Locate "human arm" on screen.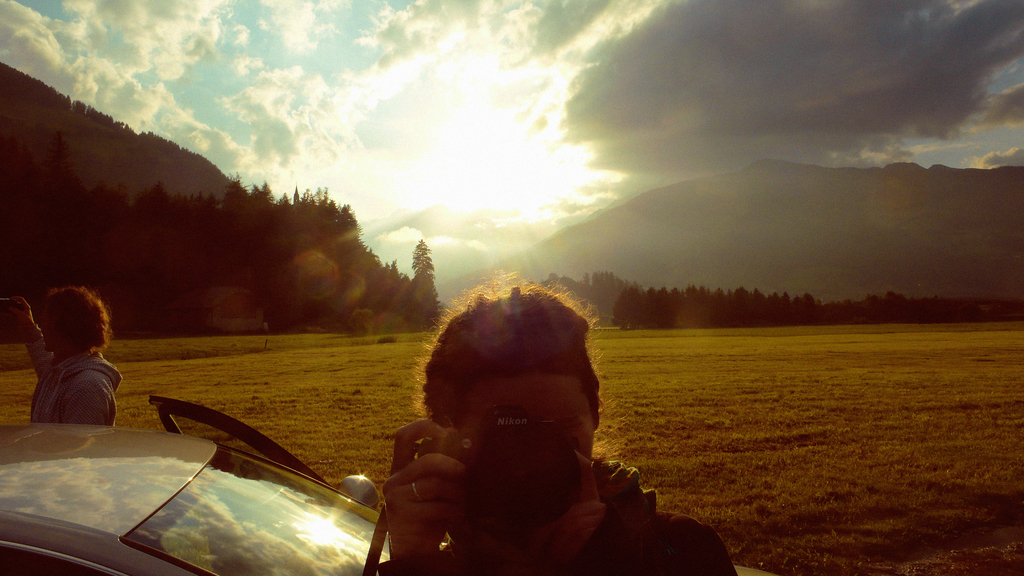
On screen at x1=58 y1=368 x2=120 y2=433.
